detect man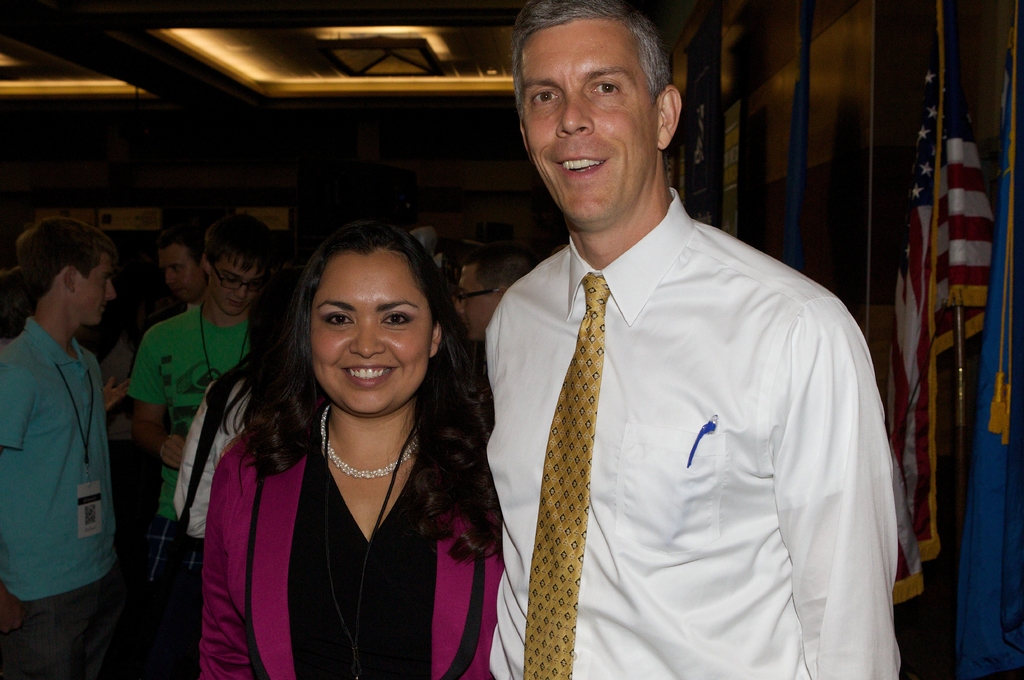
x1=127, y1=214, x2=273, y2=679
